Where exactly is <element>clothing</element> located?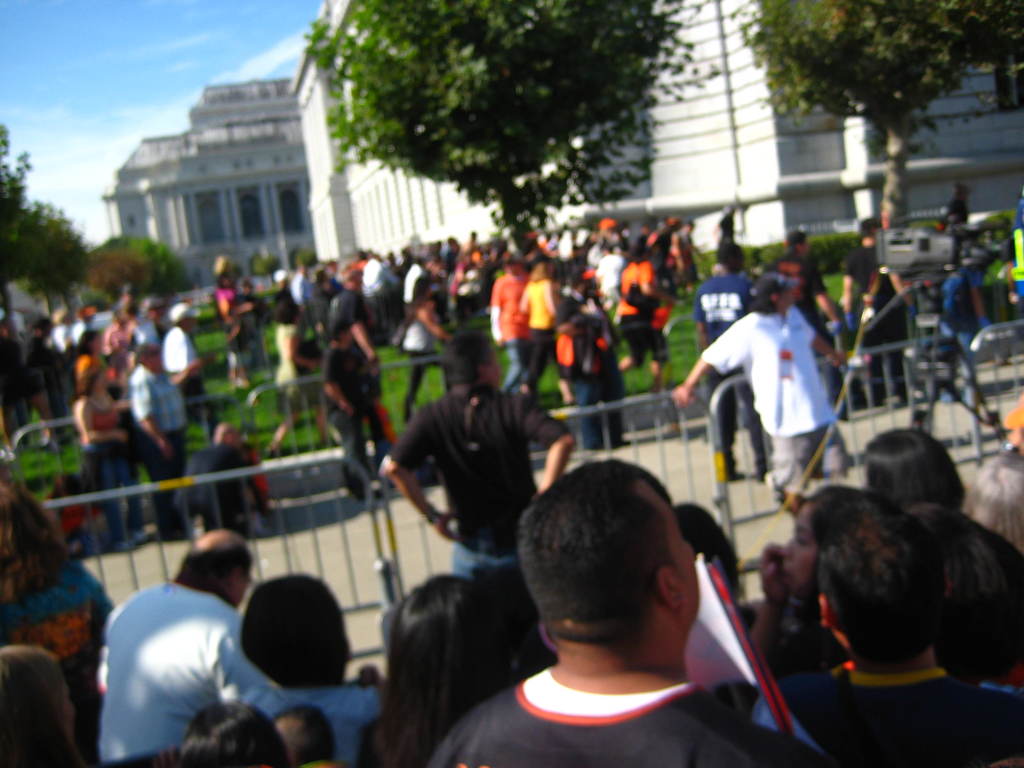
Its bounding box is bbox(178, 438, 272, 529).
